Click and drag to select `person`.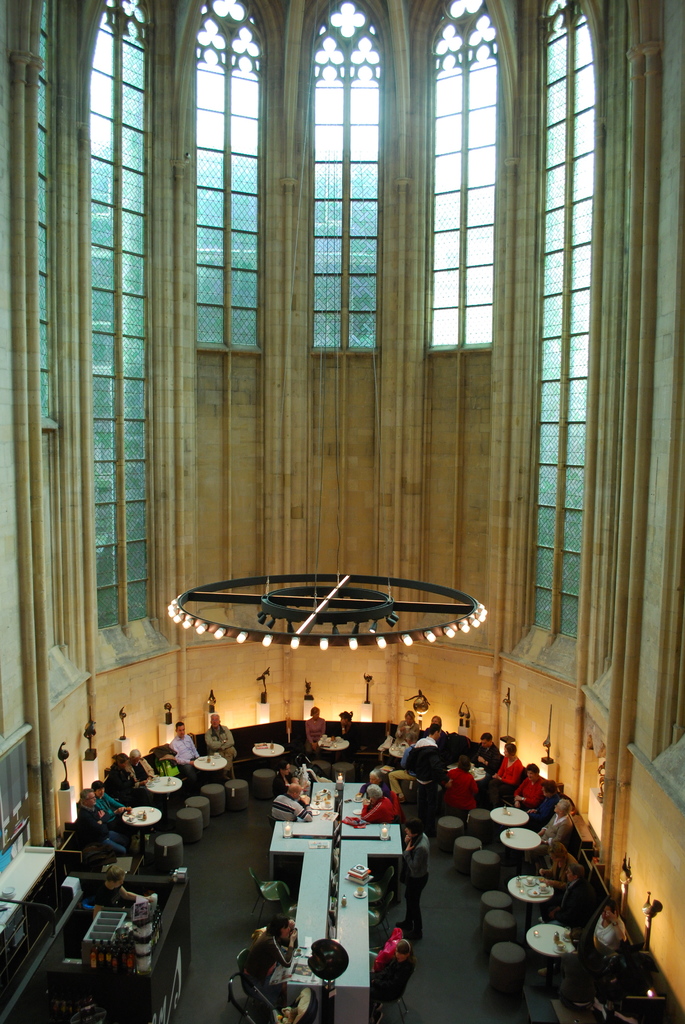
Selection: 387:727:437:801.
